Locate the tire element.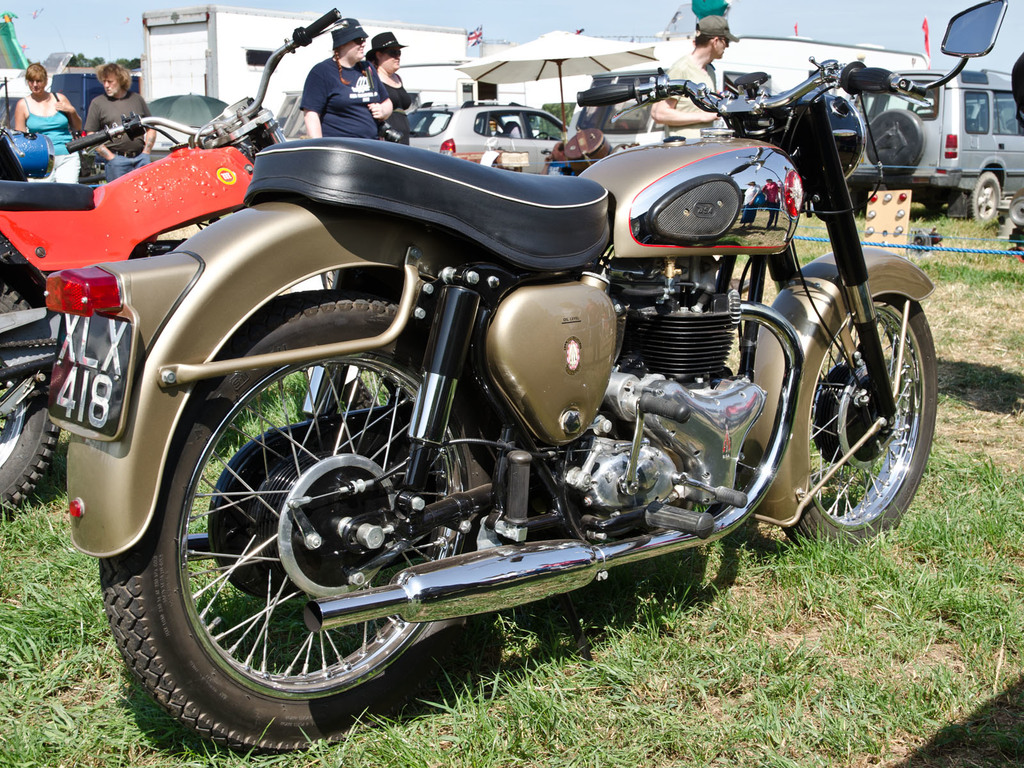
Element bbox: [x1=790, y1=281, x2=935, y2=548].
